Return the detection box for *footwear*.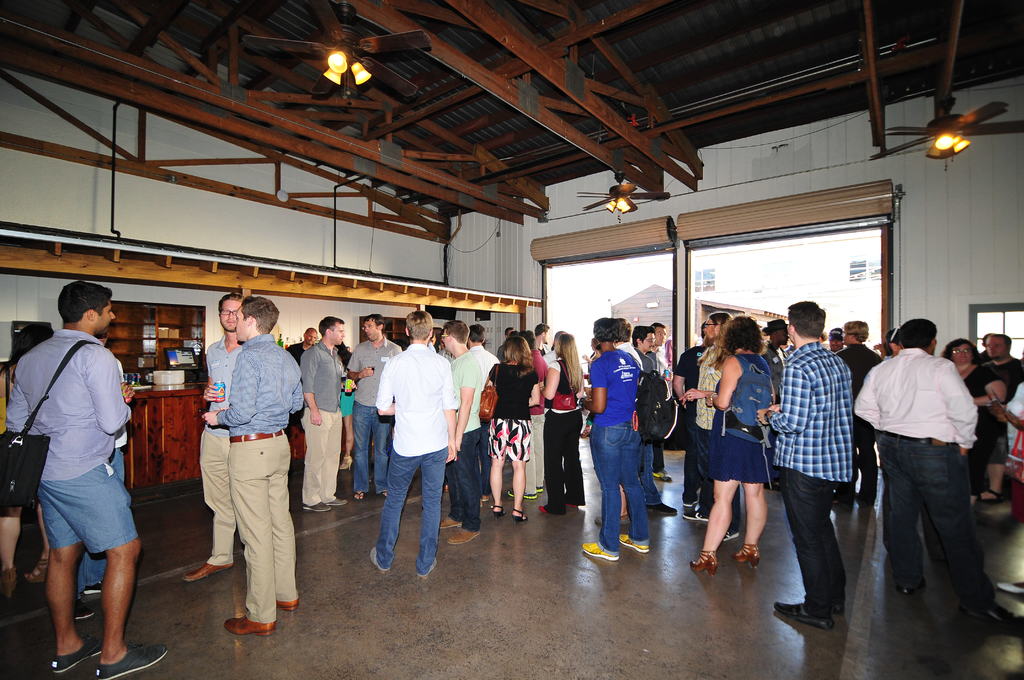
<bbox>83, 581, 100, 592</bbox>.
